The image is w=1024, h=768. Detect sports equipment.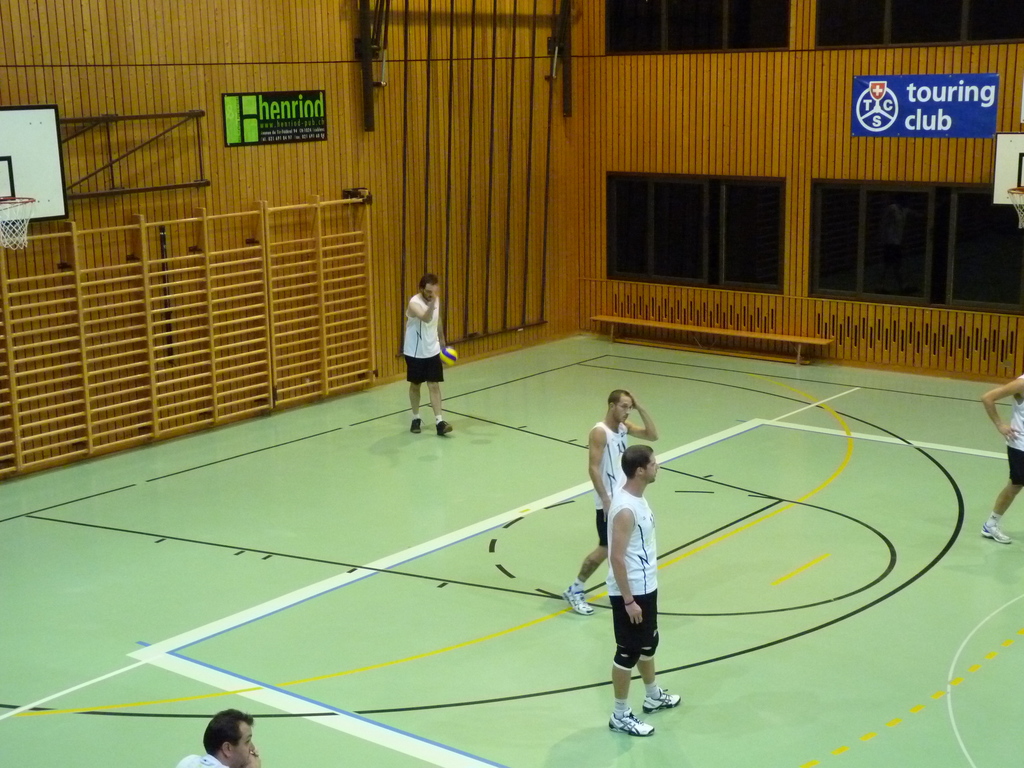
Detection: pyautogui.locateOnScreen(642, 689, 679, 714).
